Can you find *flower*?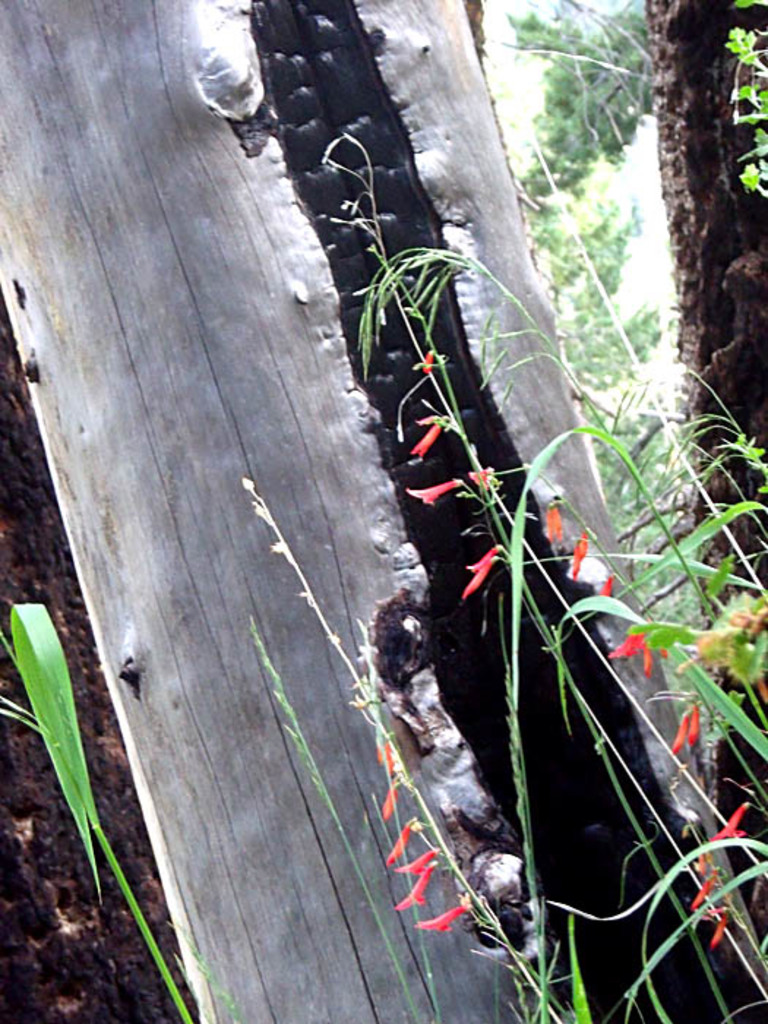
Yes, bounding box: rect(546, 503, 565, 541).
